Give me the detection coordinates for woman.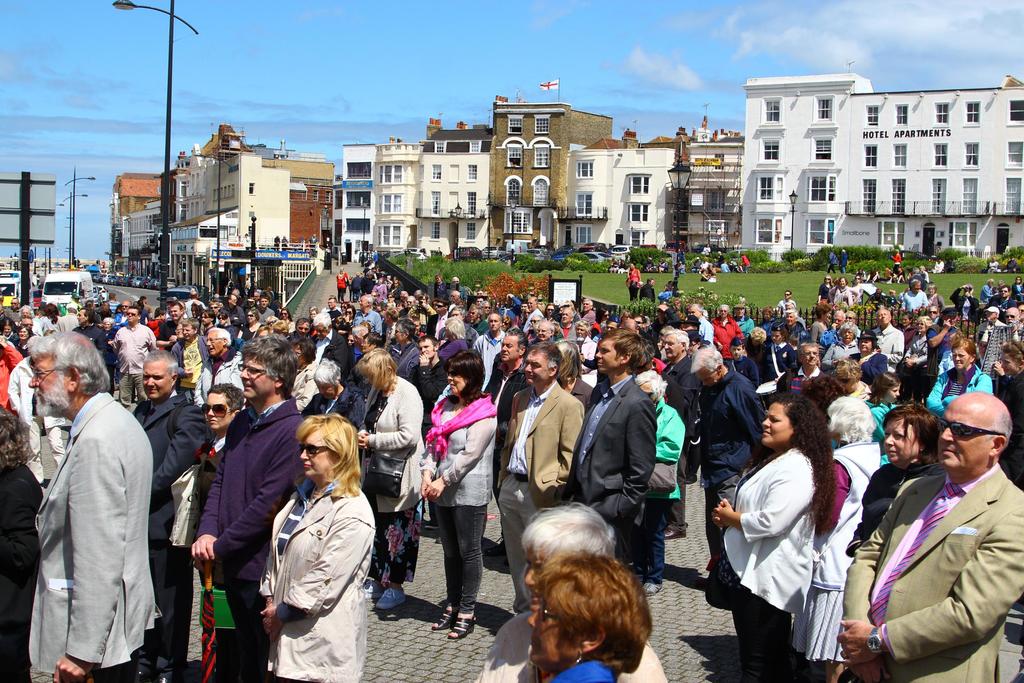
bbox=(998, 342, 1023, 491).
